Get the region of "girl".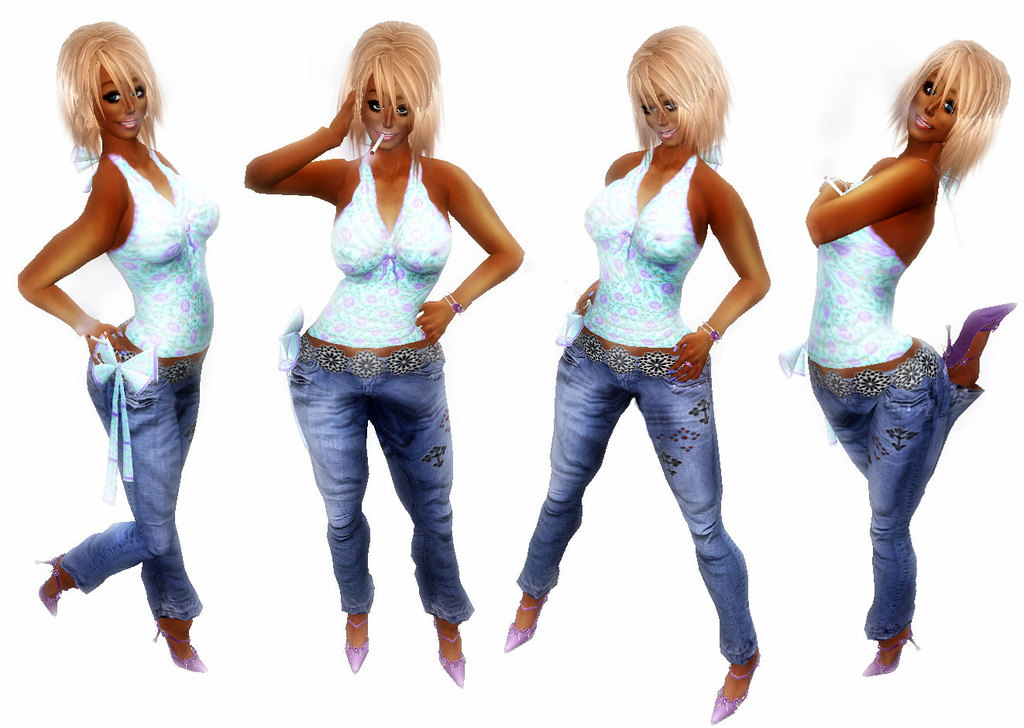
[241, 17, 522, 683].
